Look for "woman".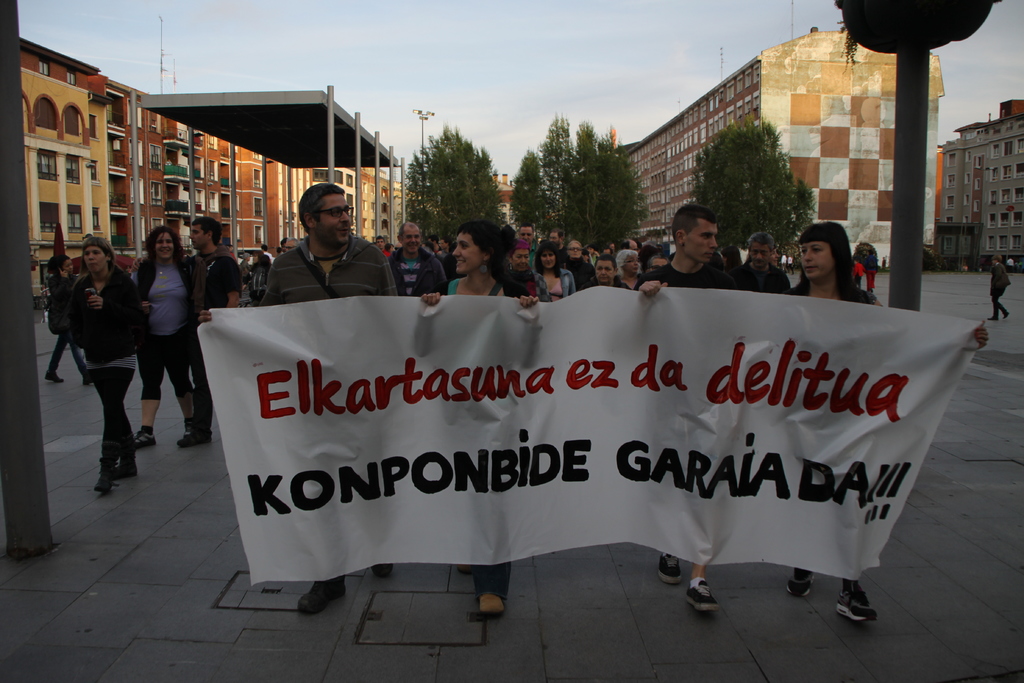
Found: bbox=(42, 252, 93, 386).
